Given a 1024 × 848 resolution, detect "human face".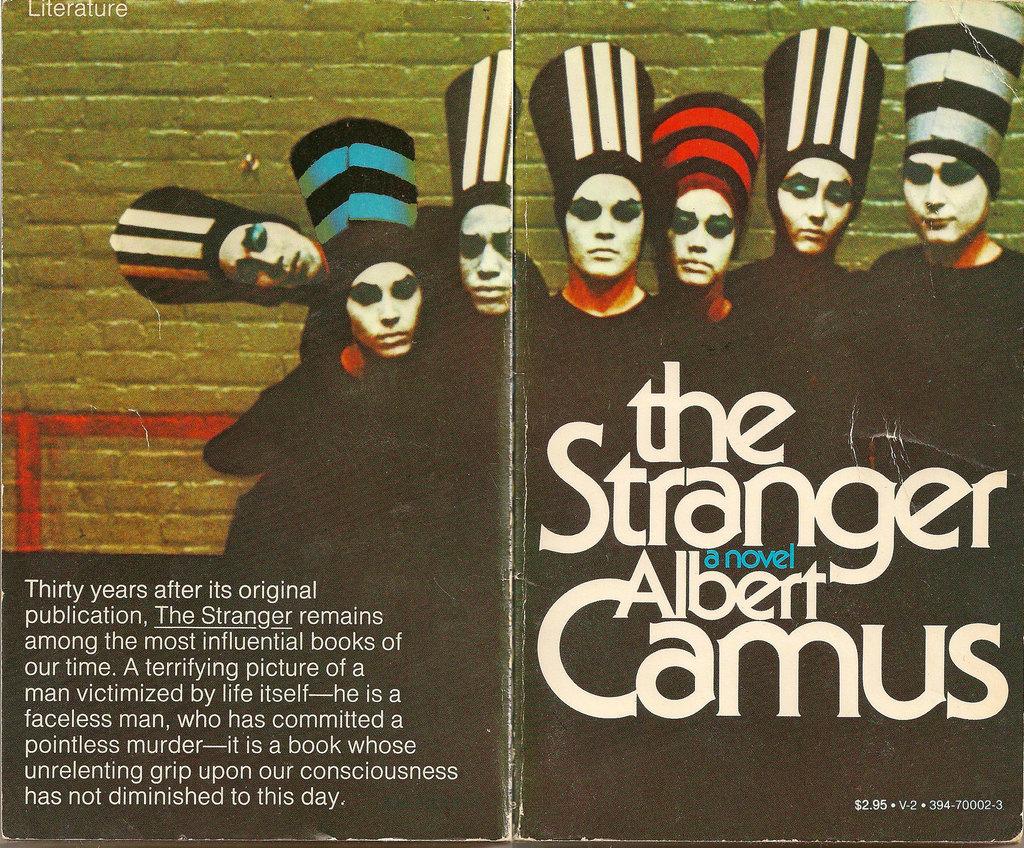
663,182,739,294.
